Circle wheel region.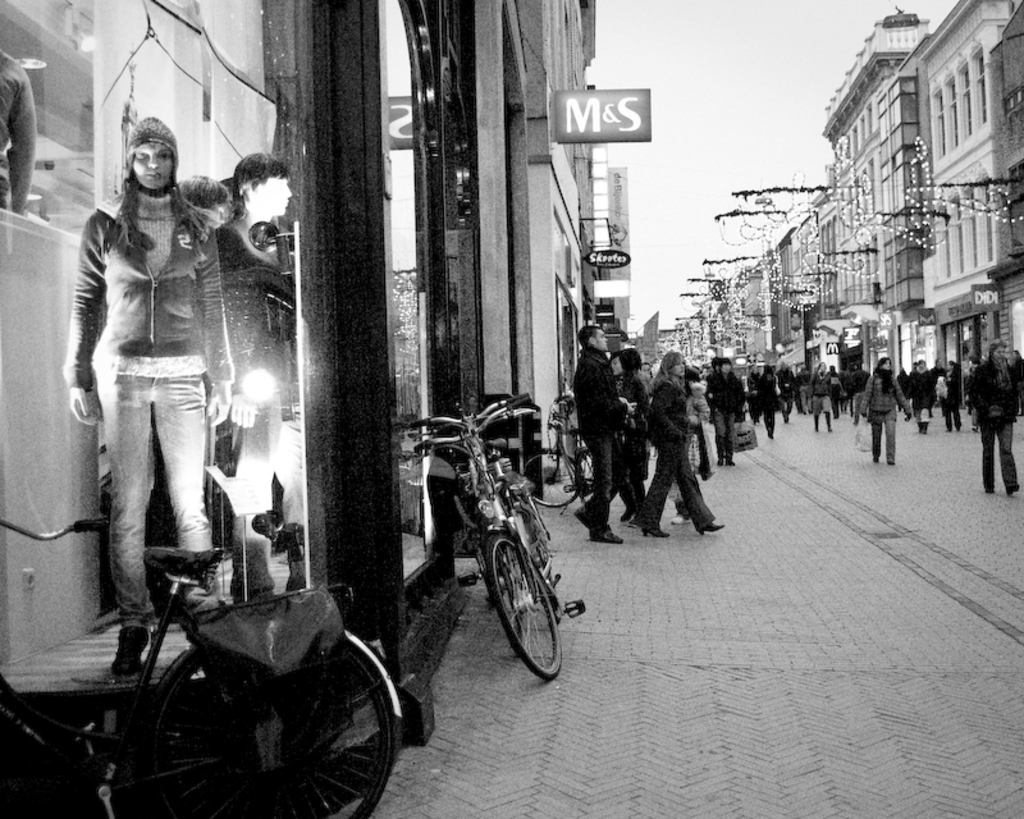
Region: Rect(471, 527, 548, 682).
